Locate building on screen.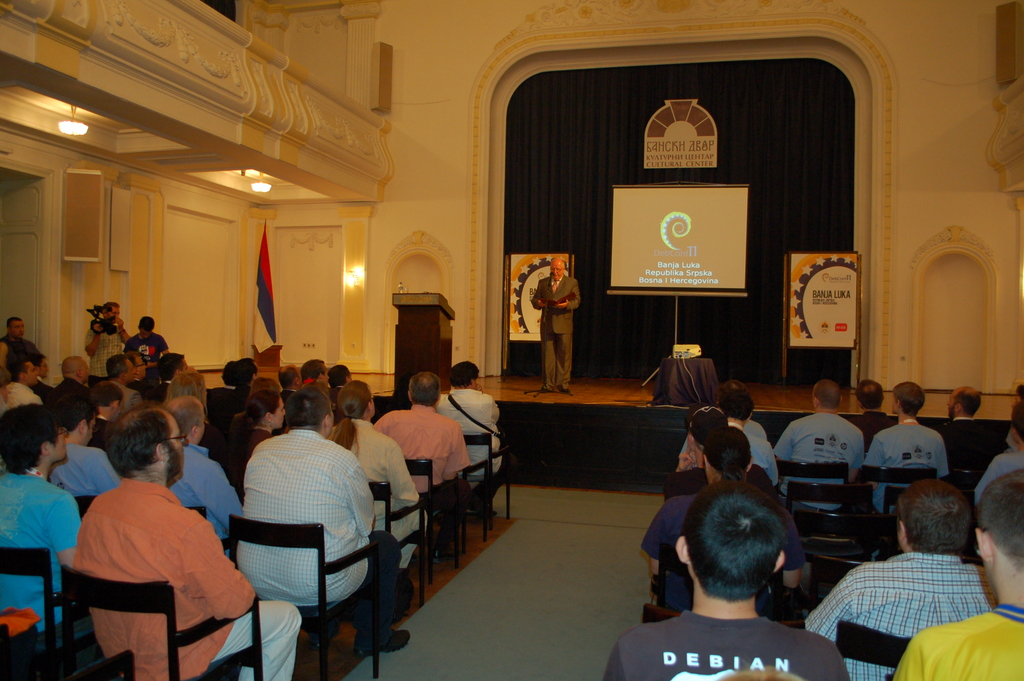
On screen at 0/0/1023/680.
